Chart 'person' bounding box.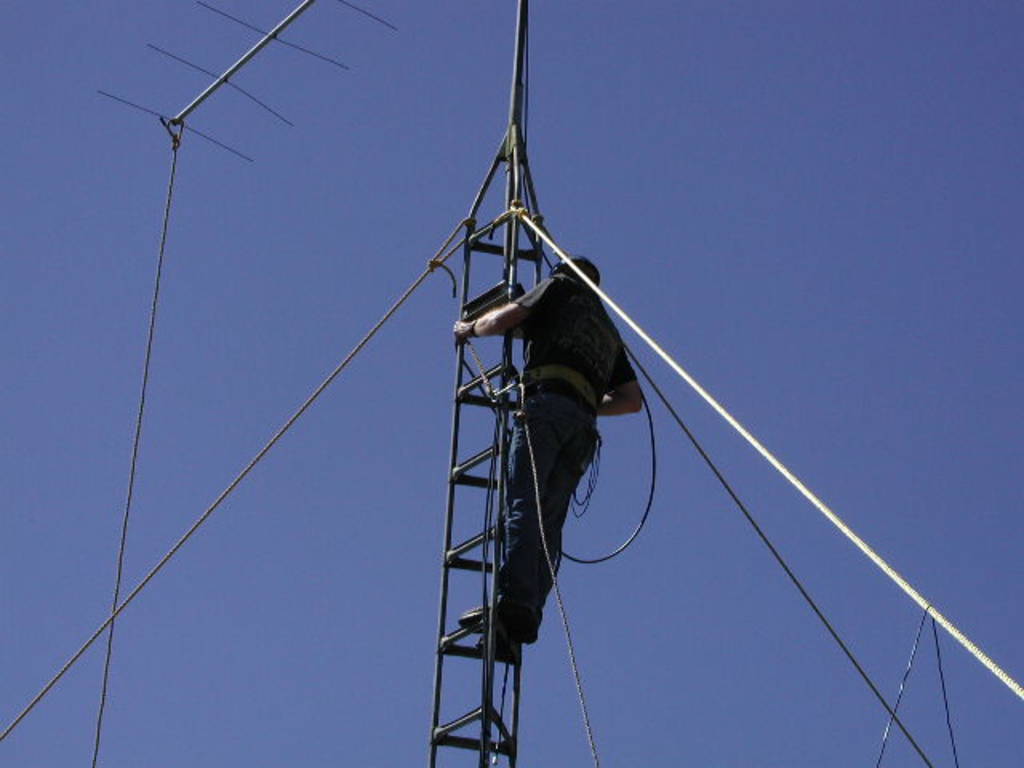
Charted: region(448, 240, 653, 656).
